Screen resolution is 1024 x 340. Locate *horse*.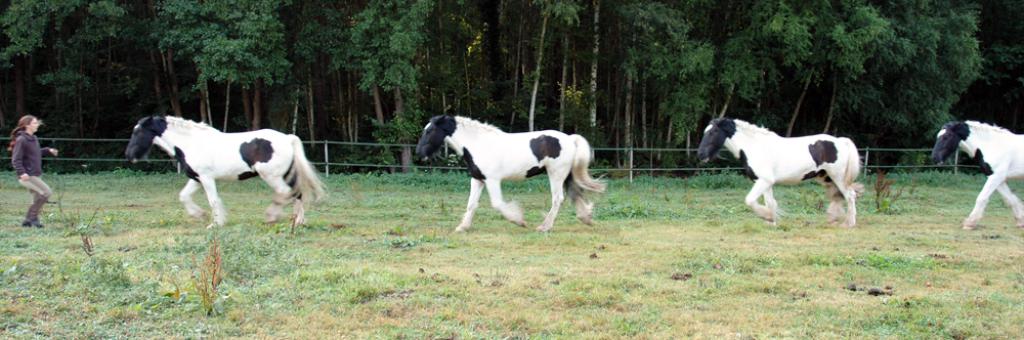
bbox(121, 109, 325, 231).
